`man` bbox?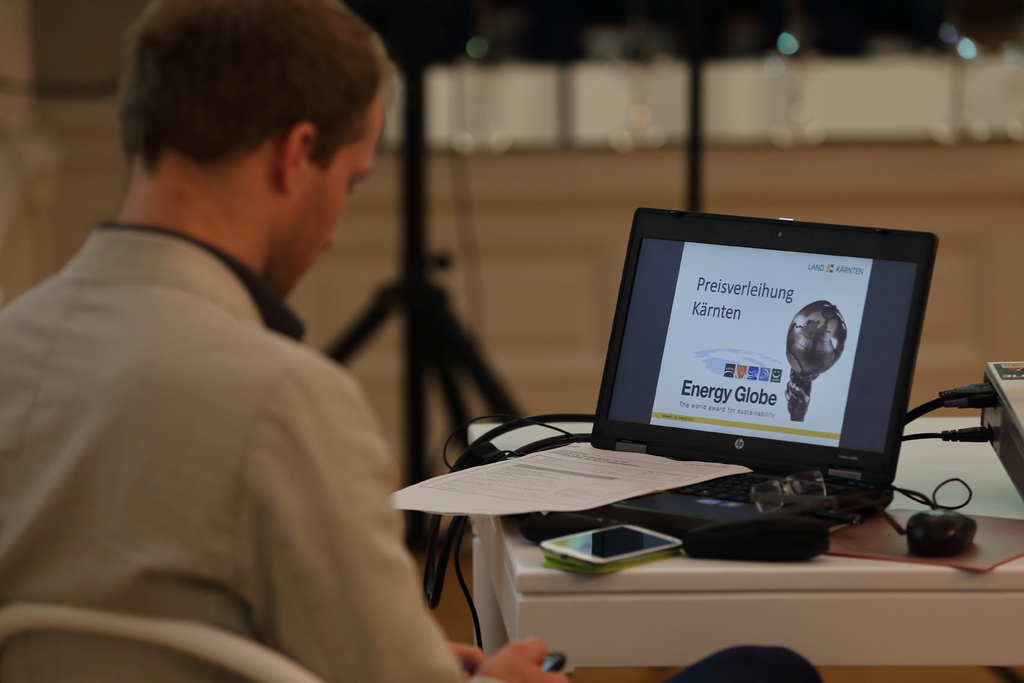
box=[46, 0, 527, 682]
